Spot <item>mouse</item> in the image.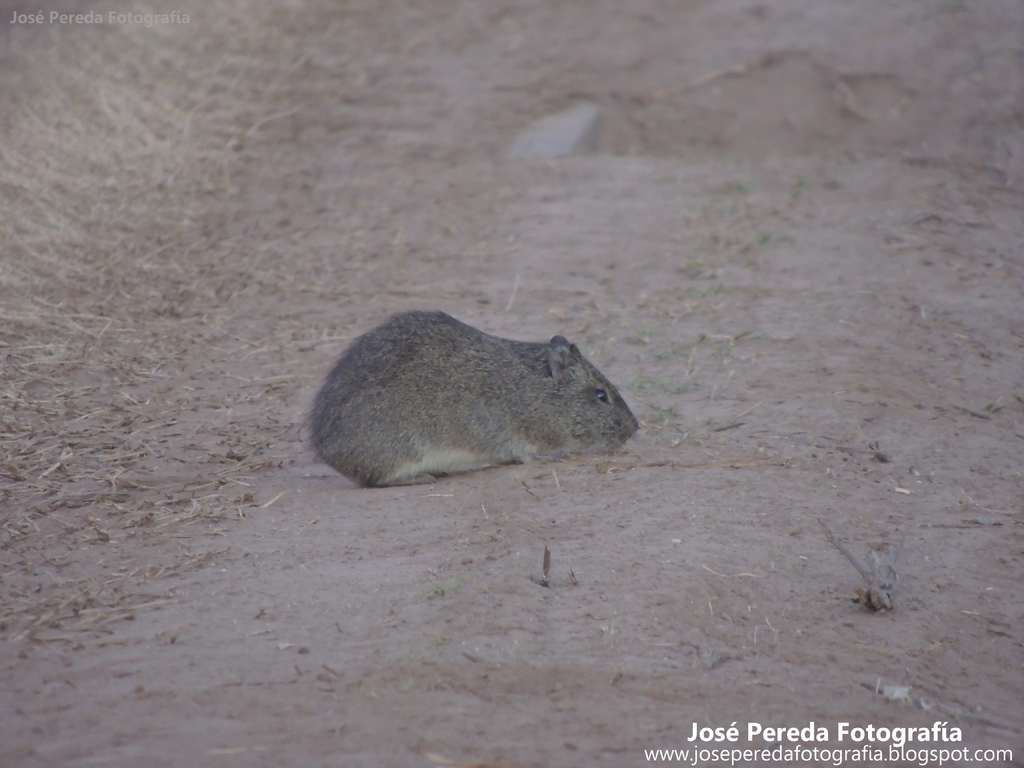
<item>mouse</item> found at {"left": 290, "top": 315, "right": 652, "bottom": 485}.
